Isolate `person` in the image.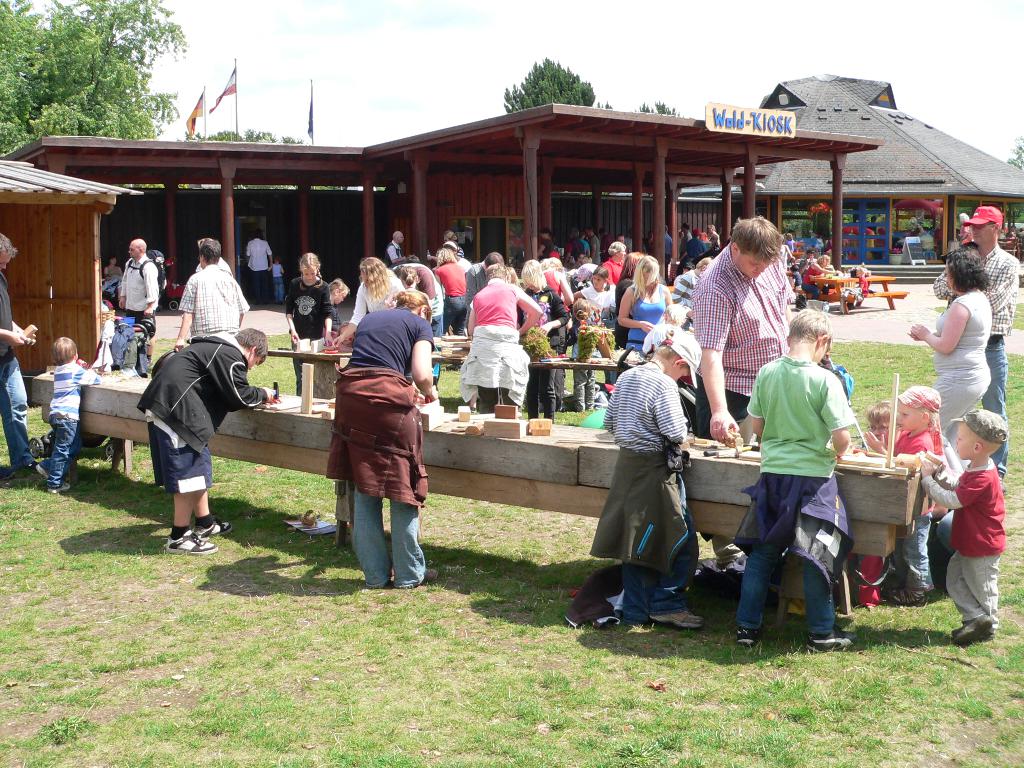
Isolated region: [x1=878, y1=376, x2=948, y2=600].
